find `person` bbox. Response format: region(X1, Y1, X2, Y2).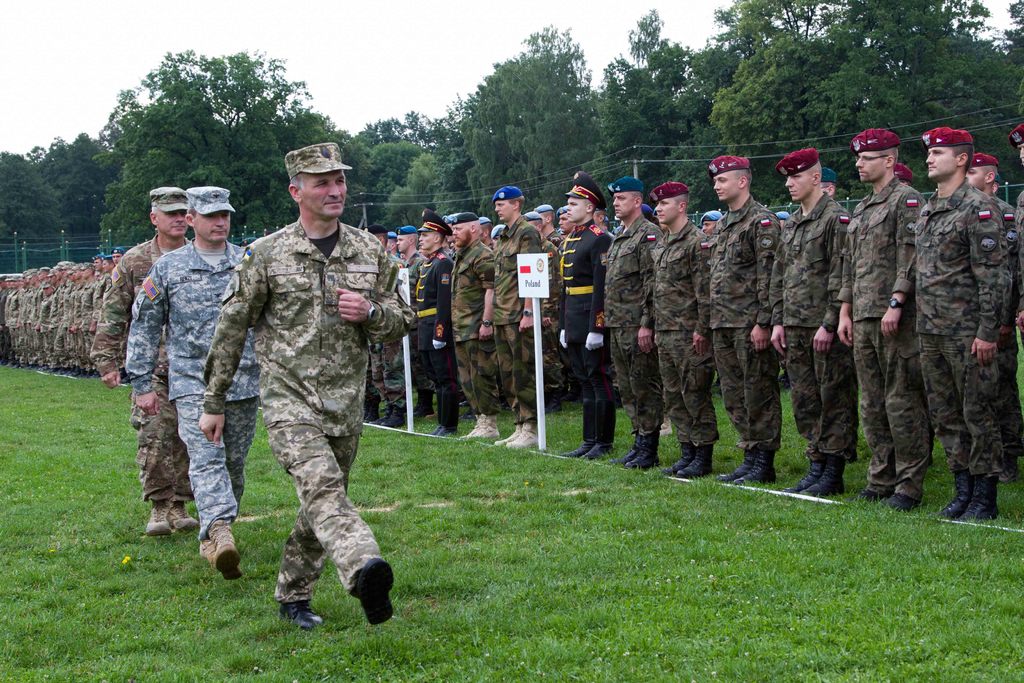
region(705, 152, 781, 486).
